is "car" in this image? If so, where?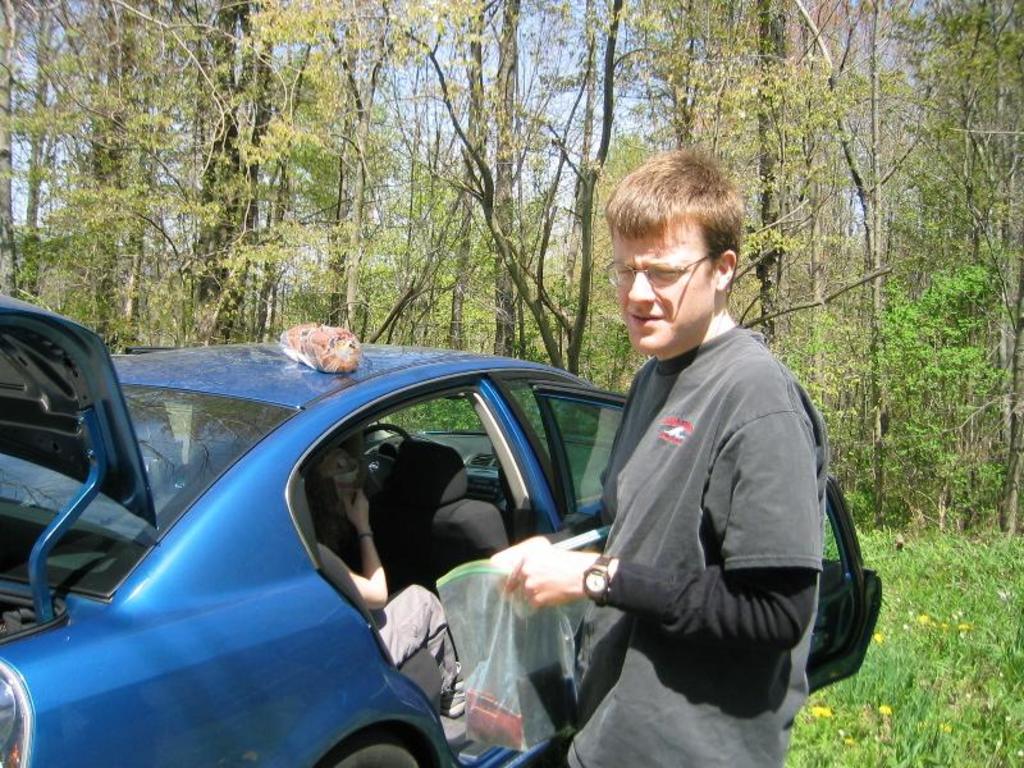
Yes, at {"left": 18, "top": 326, "right": 718, "bottom": 763}.
